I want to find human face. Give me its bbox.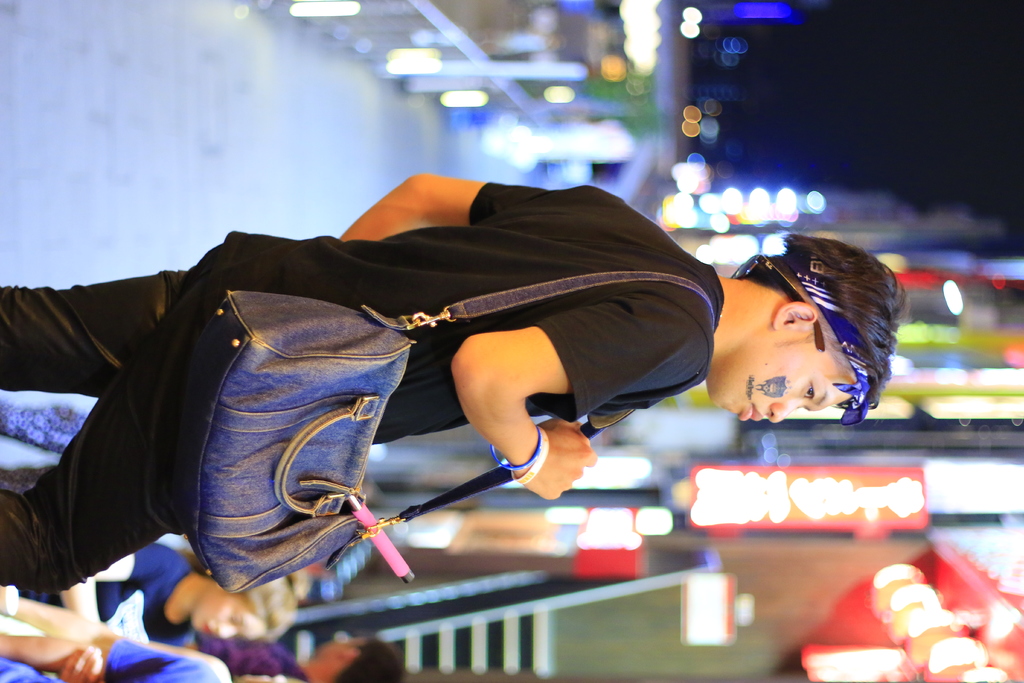
315,642,365,654.
